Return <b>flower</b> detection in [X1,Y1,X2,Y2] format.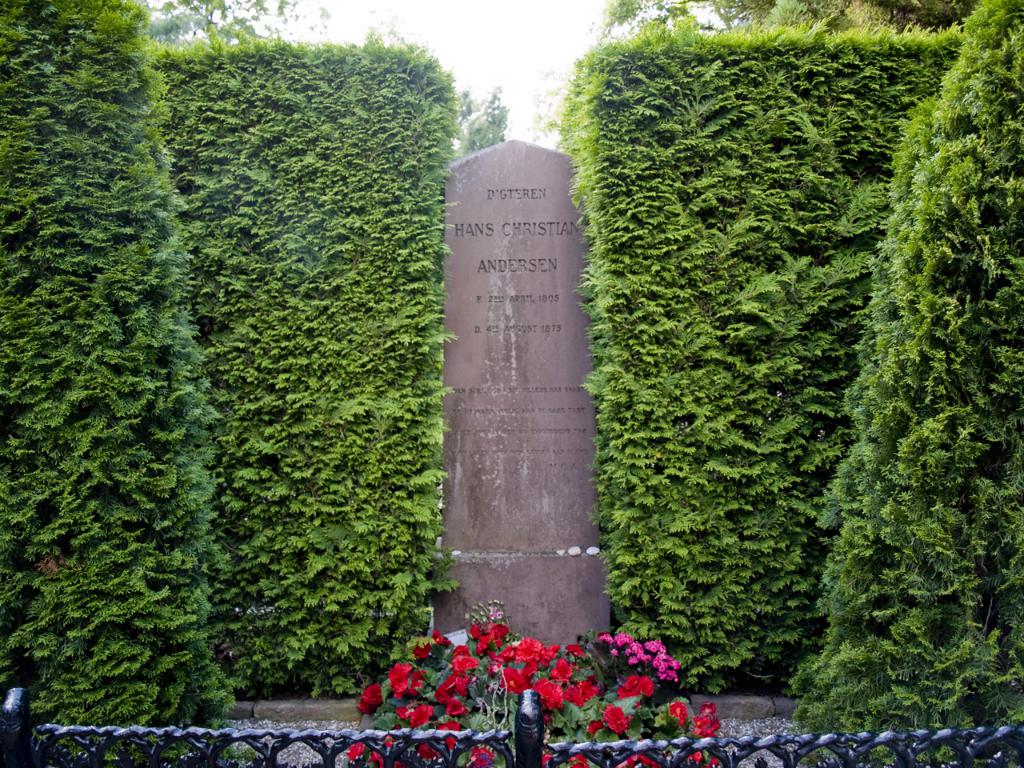
[618,674,659,706].
